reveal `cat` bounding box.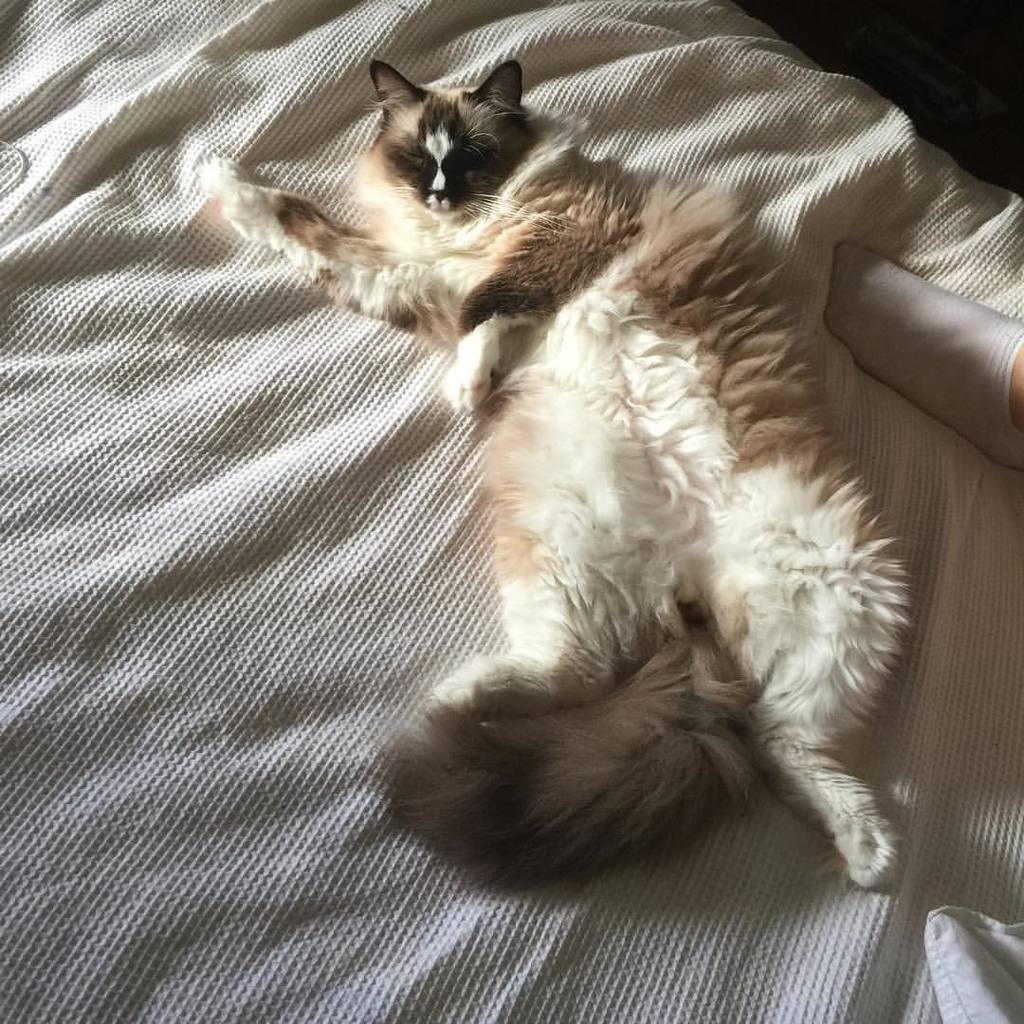
Revealed: <region>192, 63, 917, 889</region>.
